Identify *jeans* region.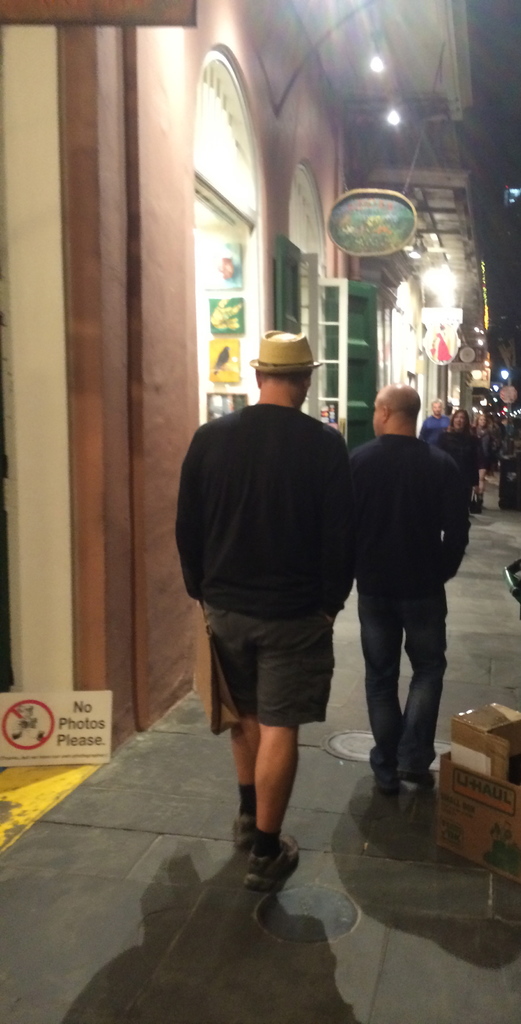
Region: 360,561,465,787.
